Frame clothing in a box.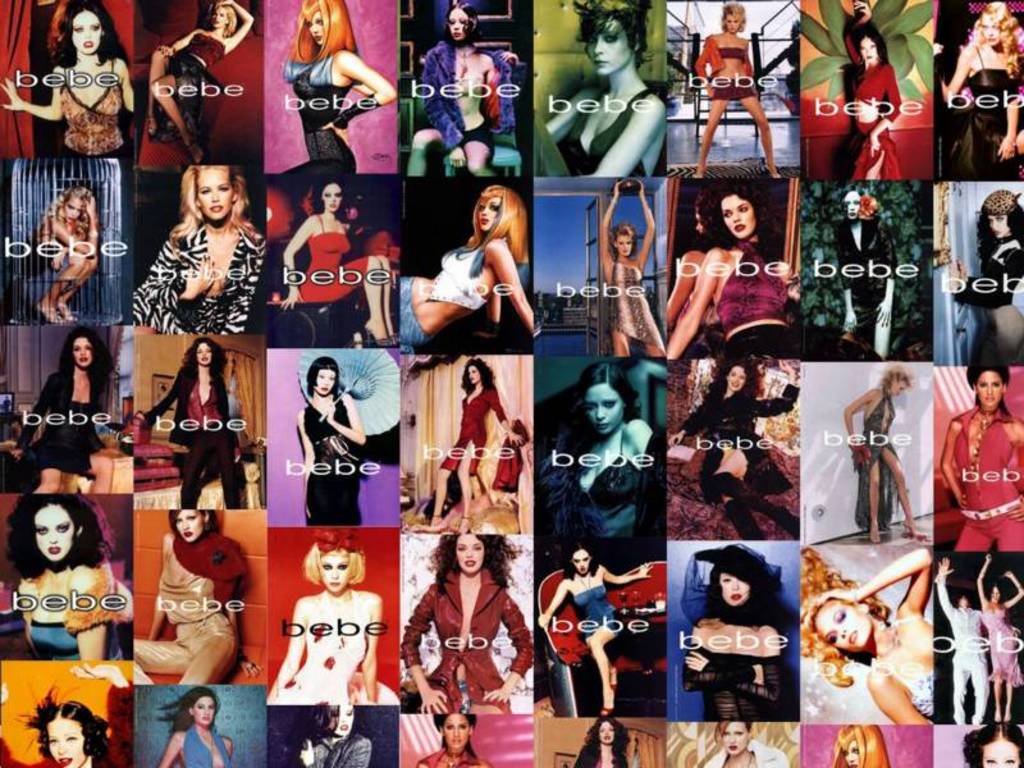
{"left": 696, "top": 736, "right": 786, "bottom": 767}.
